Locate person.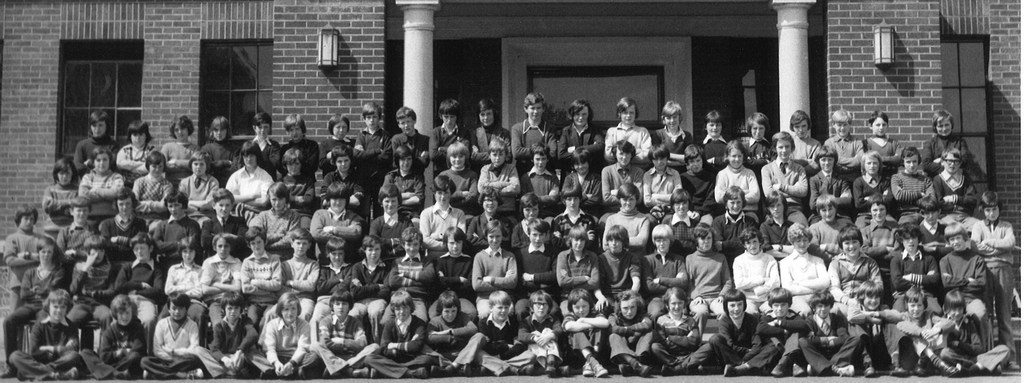
Bounding box: bbox=(250, 182, 312, 261).
